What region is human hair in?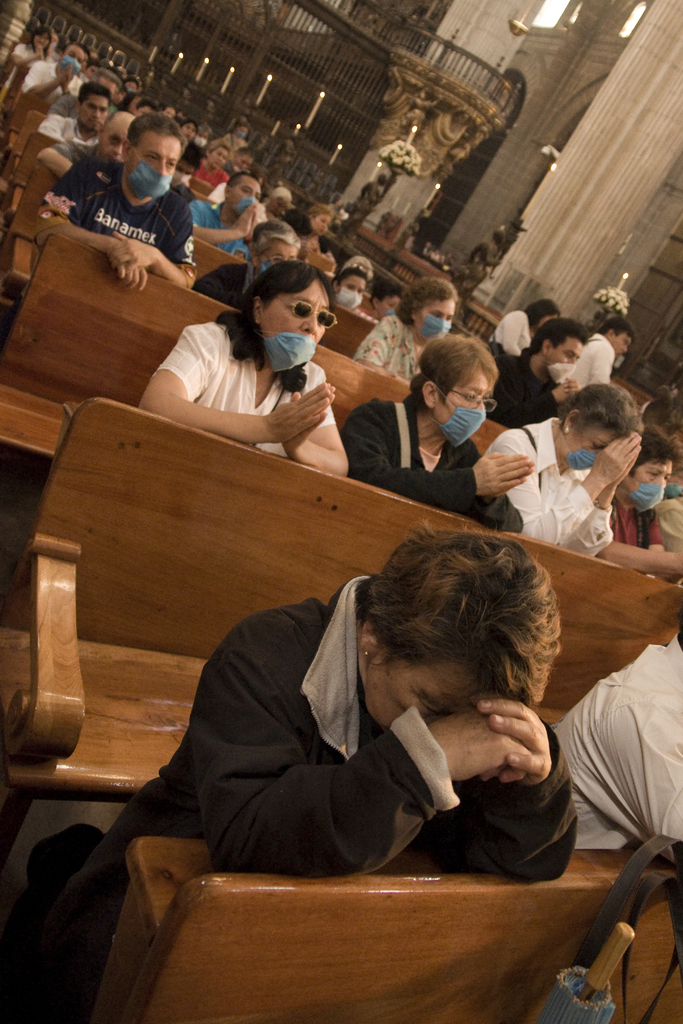
(left=597, top=315, right=637, bottom=337).
